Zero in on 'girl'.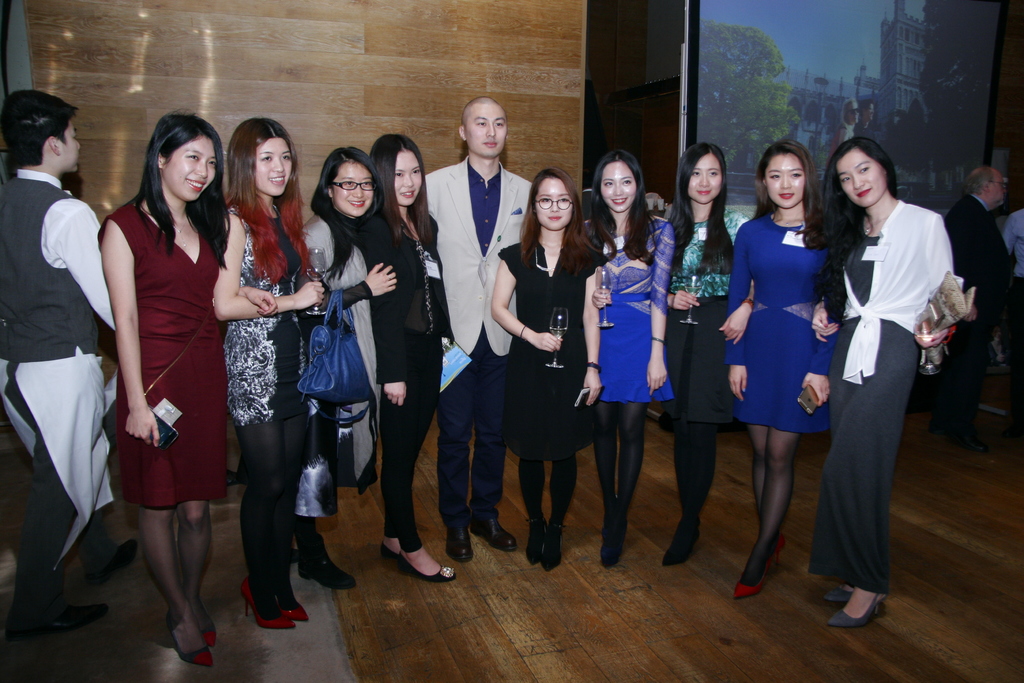
Zeroed in: locate(492, 169, 607, 573).
